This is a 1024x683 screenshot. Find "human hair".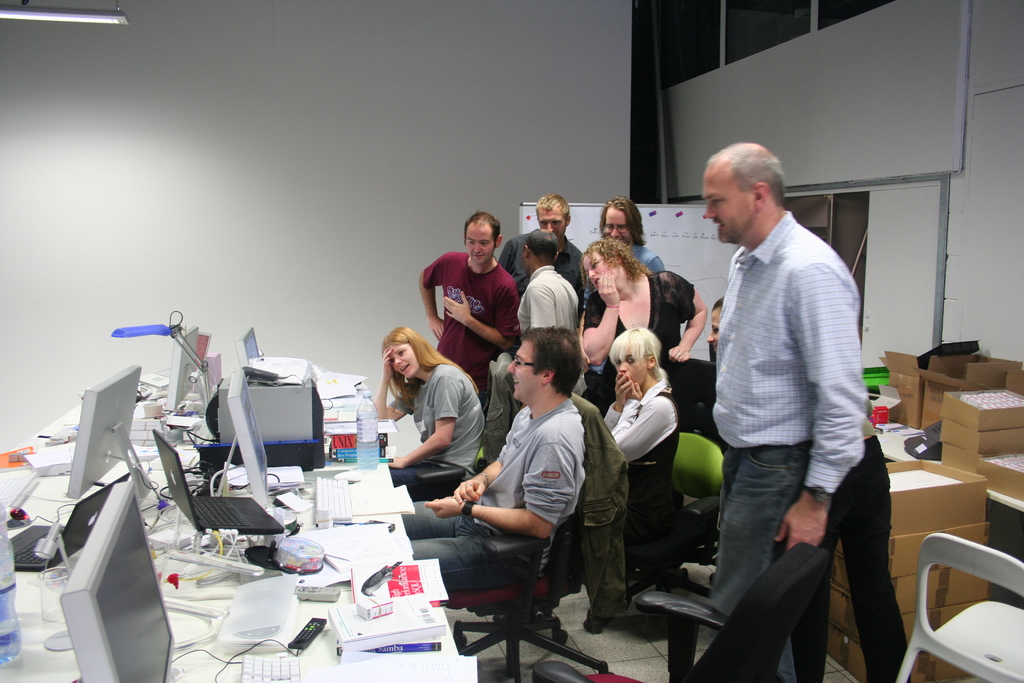
Bounding box: [458, 208, 506, 247].
